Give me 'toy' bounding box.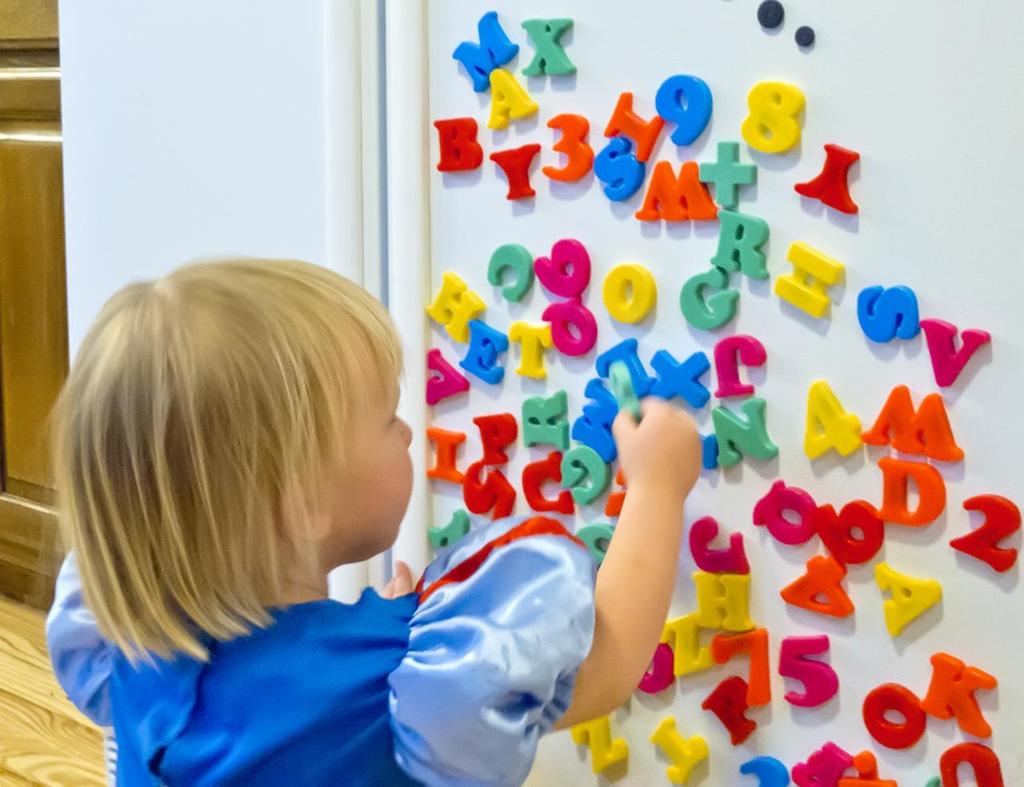
bbox=[517, 19, 579, 73].
